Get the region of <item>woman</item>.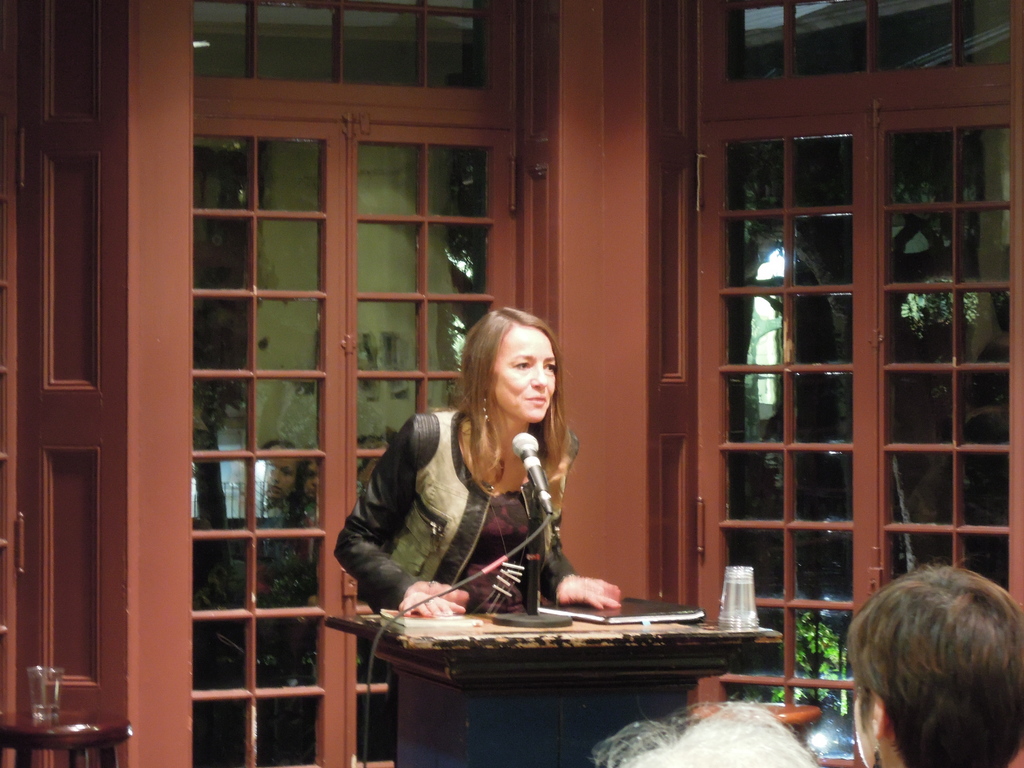
325, 303, 626, 767.
